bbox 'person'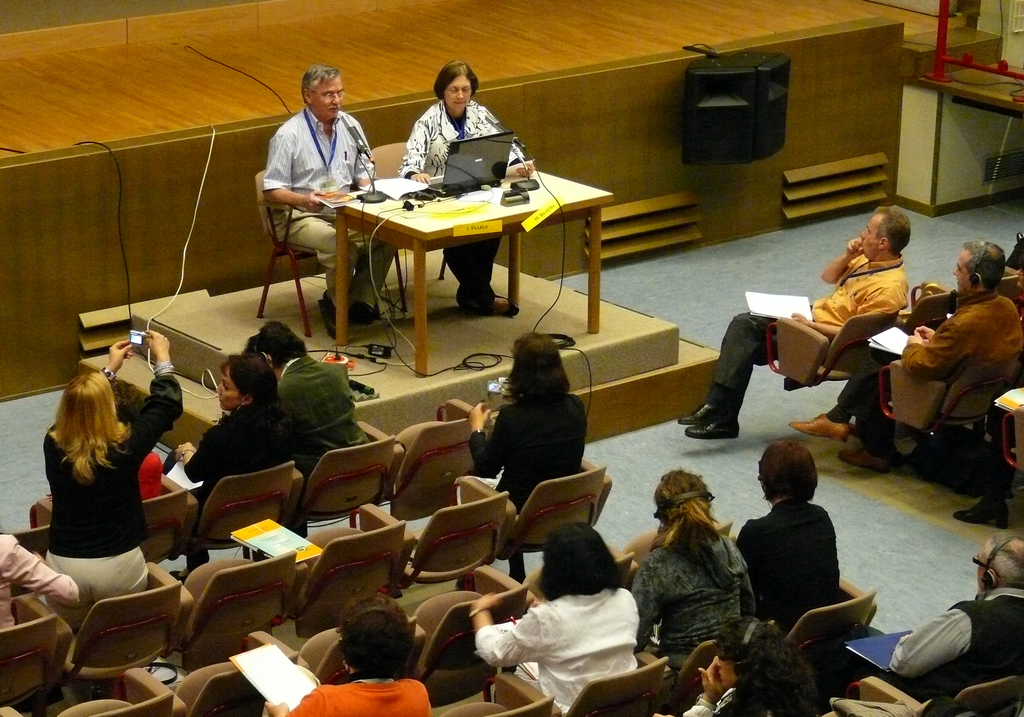
bbox=[397, 60, 536, 318]
